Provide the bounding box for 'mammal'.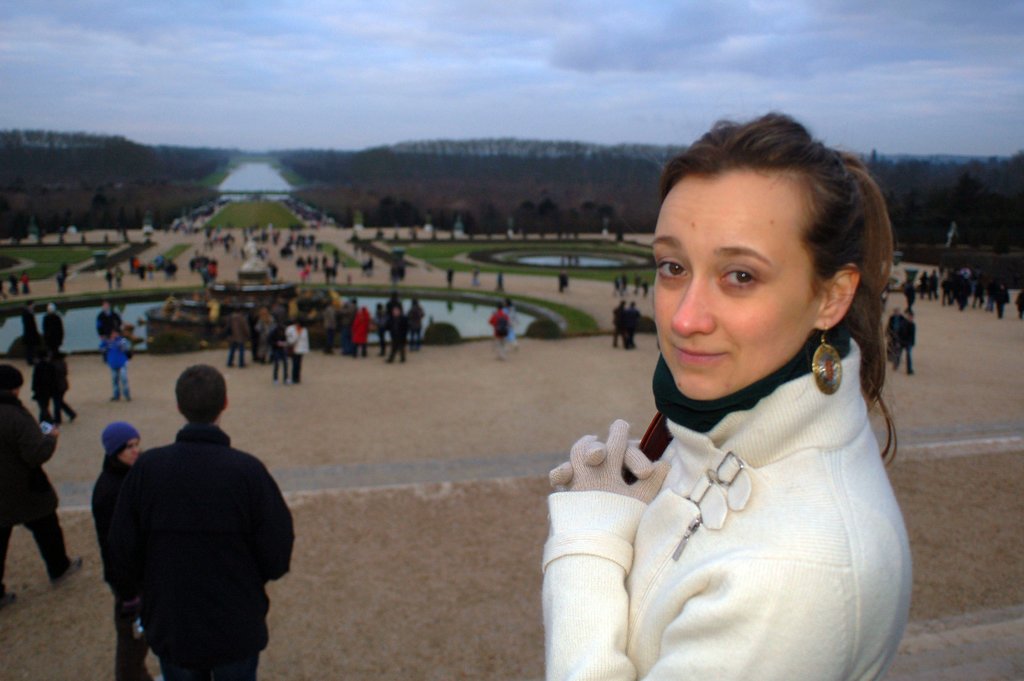
box(619, 272, 626, 293).
